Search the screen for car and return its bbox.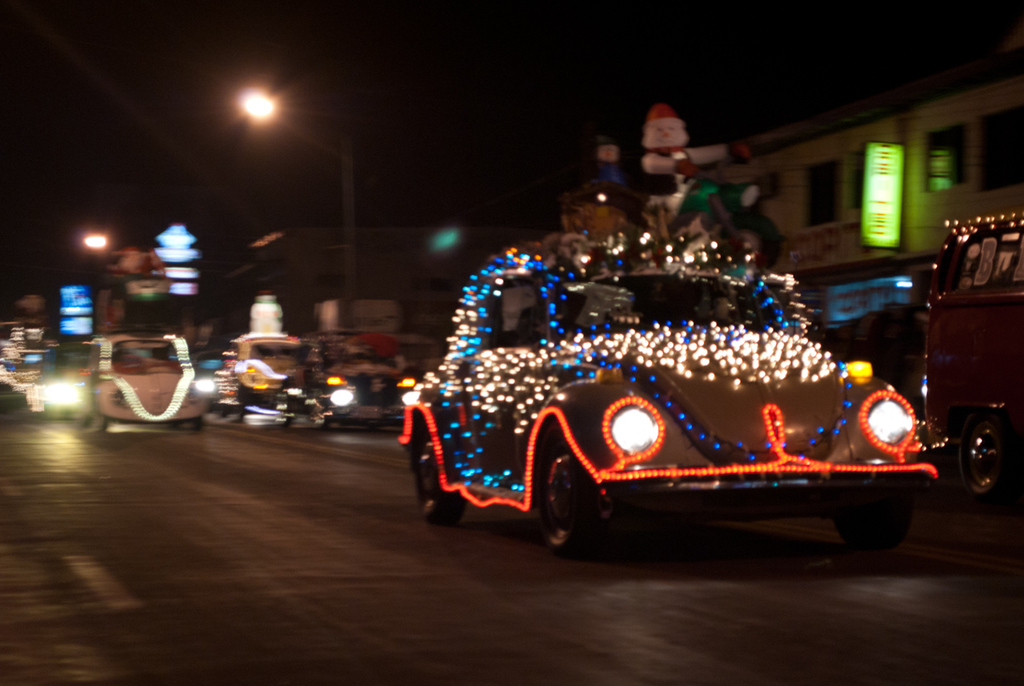
Found: [left=397, top=169, right=905, bottom=550].
